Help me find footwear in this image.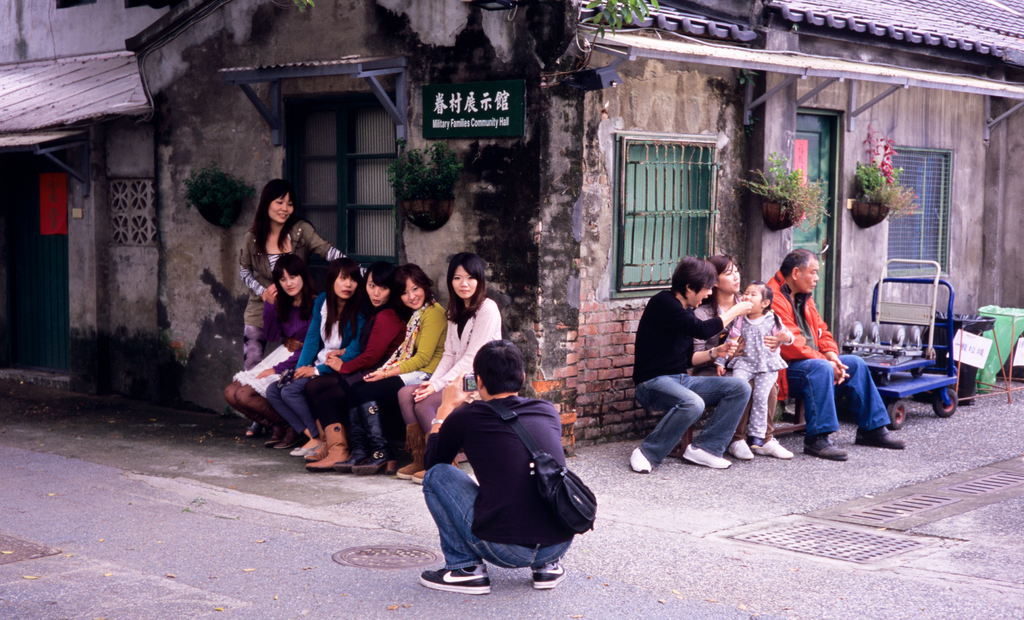
Found it: bbox=(425, 546, 497, 596).
